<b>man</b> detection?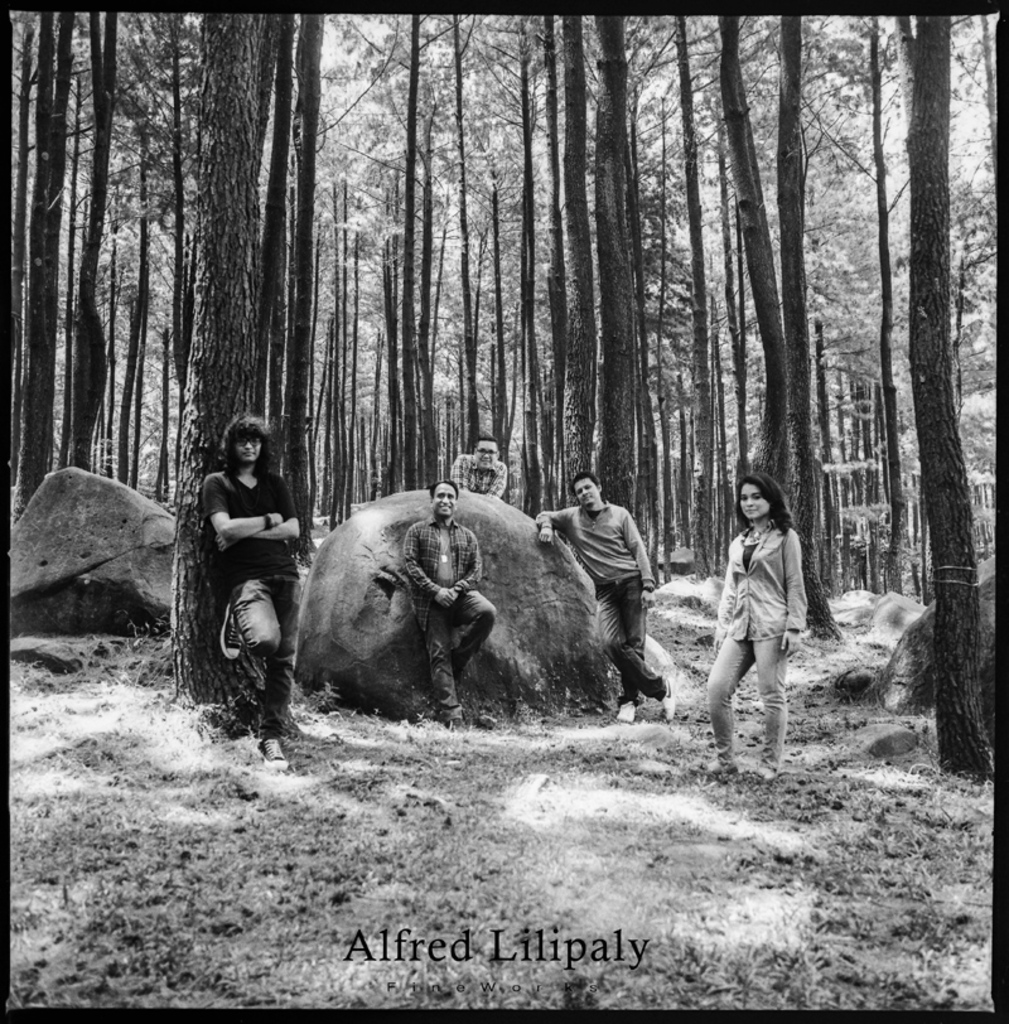
region(532, 472, 677, 726)
